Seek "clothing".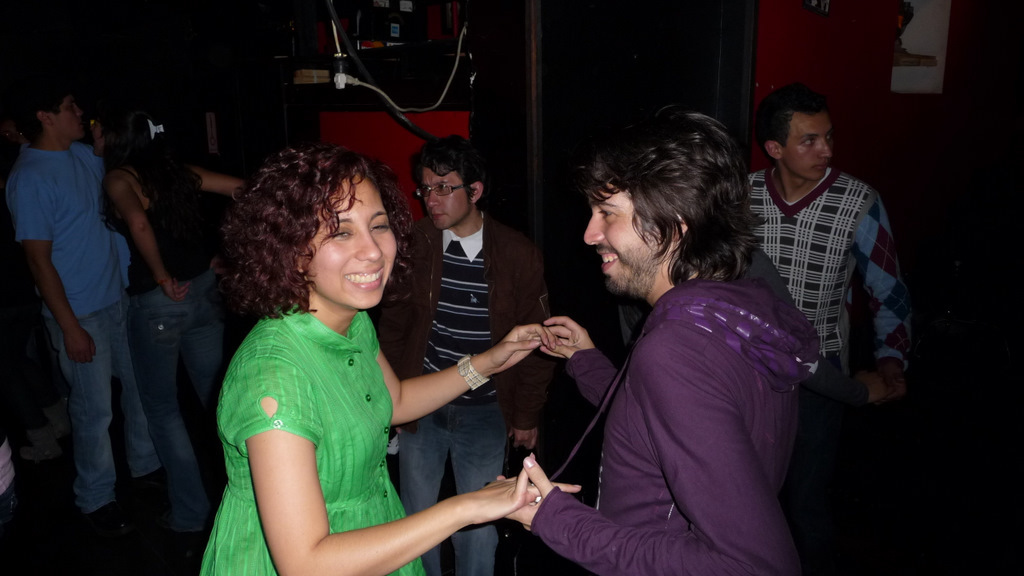
12:132:162:509.
